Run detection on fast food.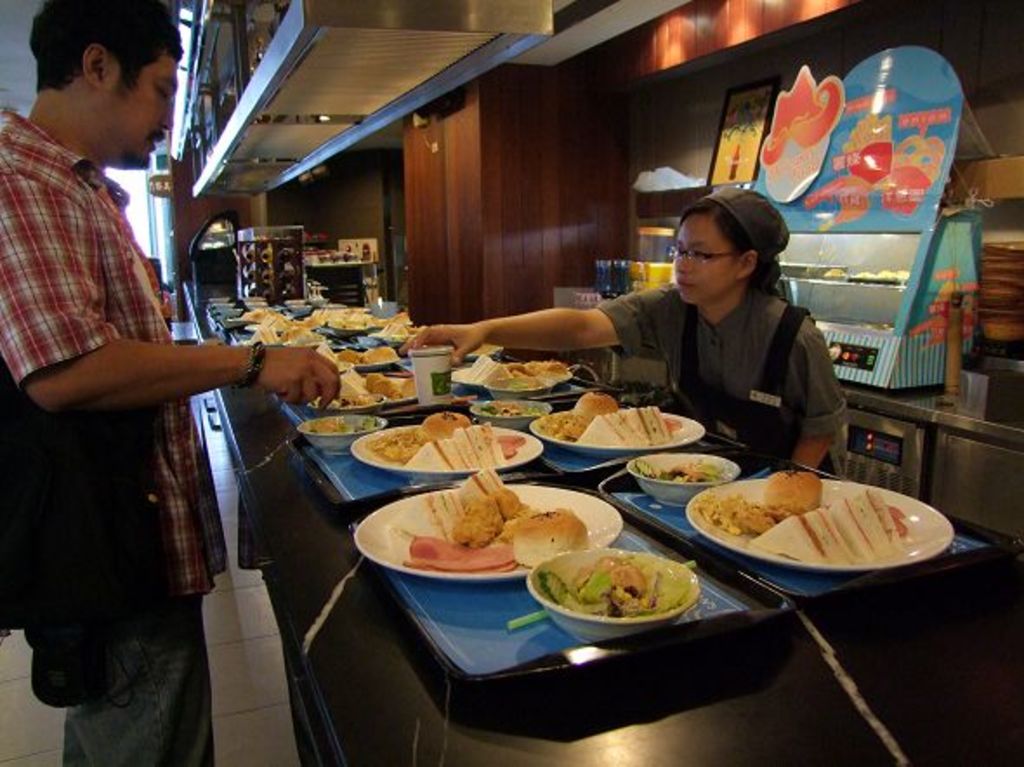
Result: <bbox>403, 377, 420, 399</bbox>.
